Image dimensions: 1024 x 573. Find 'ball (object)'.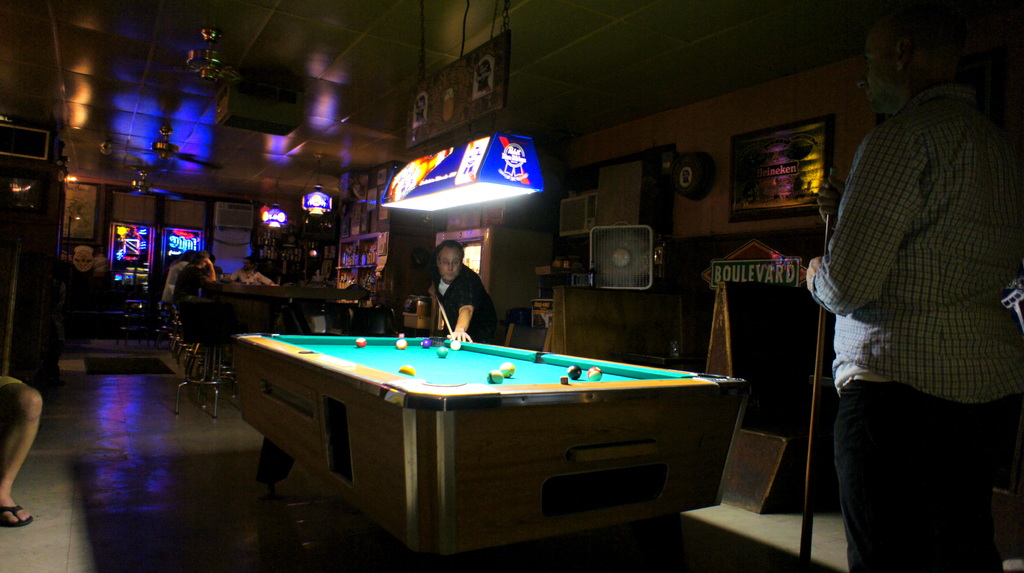
424 341 435 346.
